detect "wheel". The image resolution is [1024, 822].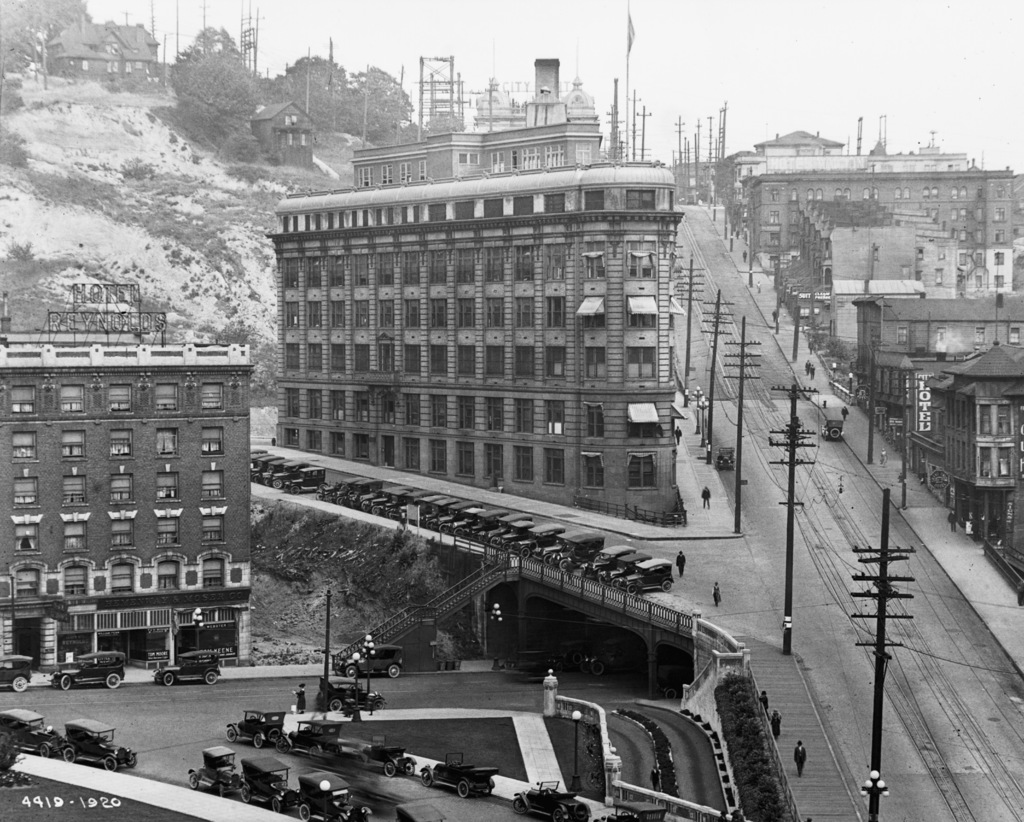
(249, 736, 256, 748).
